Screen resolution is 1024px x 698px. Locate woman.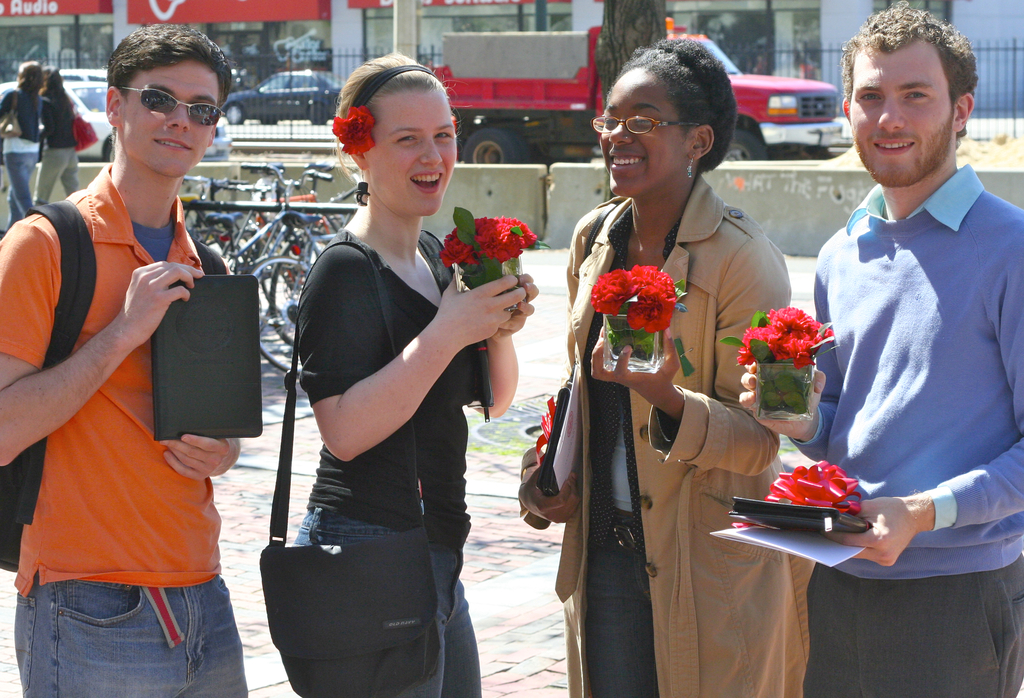
(31,65,83,201).
